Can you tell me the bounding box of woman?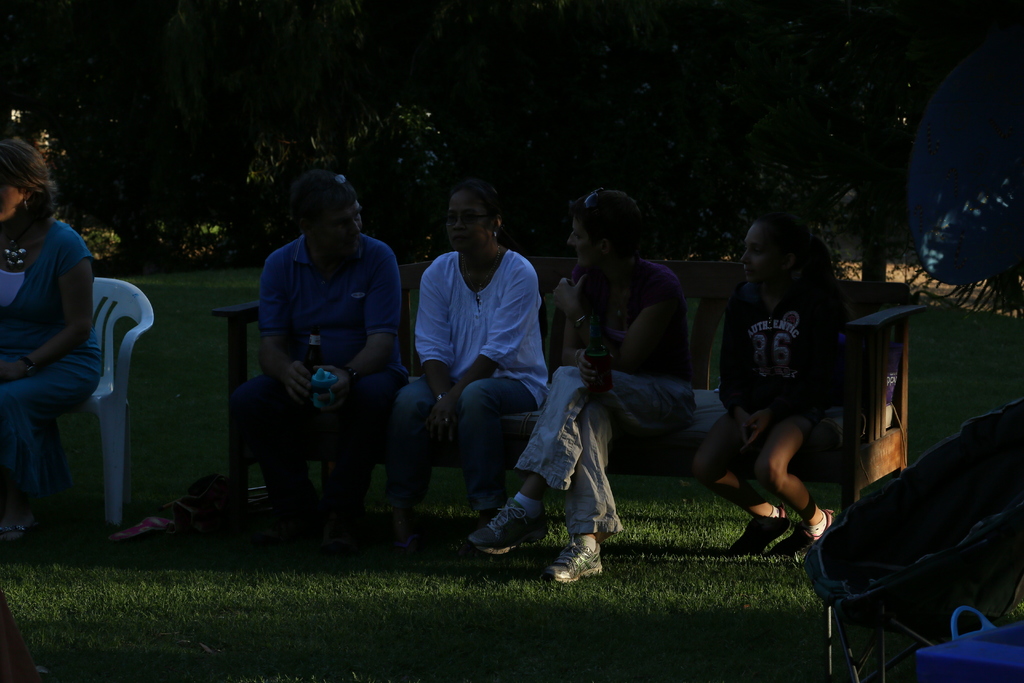
<region>465, 189, 691, 586</region>.
